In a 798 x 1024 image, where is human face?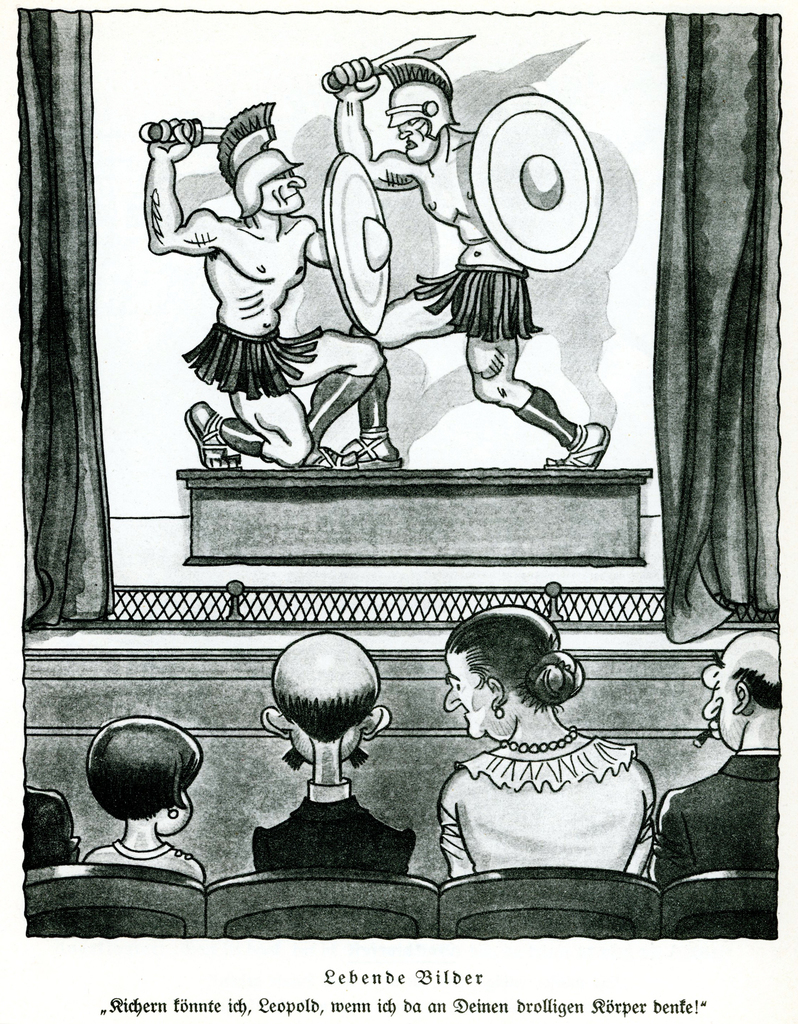
<box>704,647,723,755</box>.
